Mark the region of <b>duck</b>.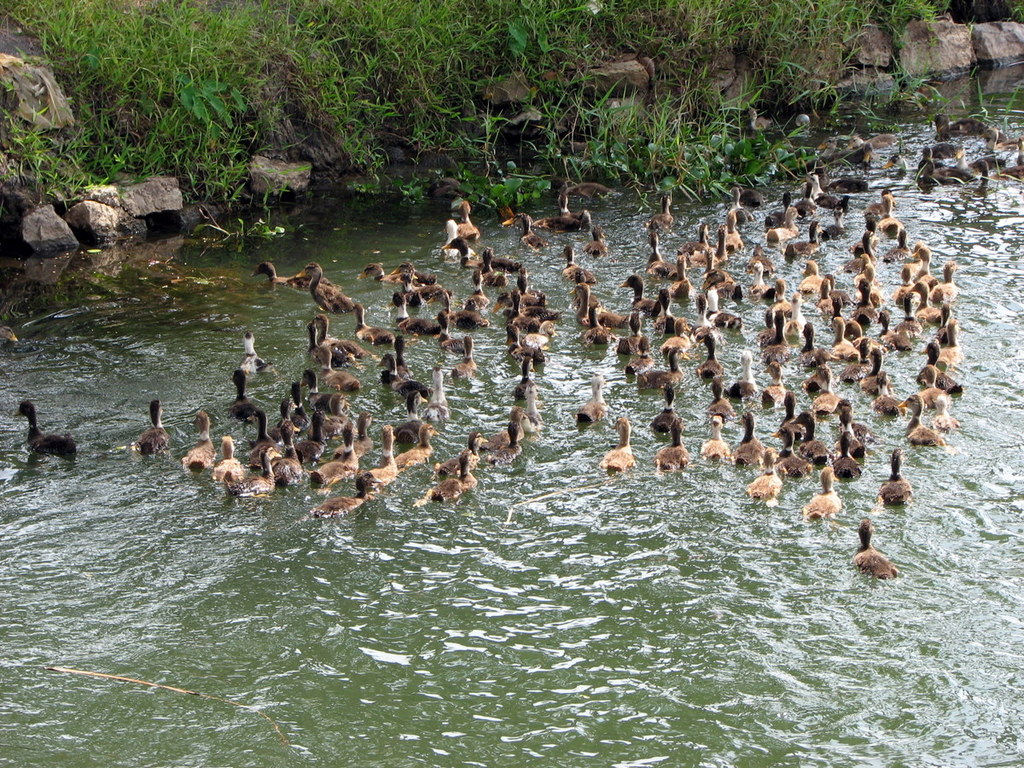
Region: <box>413,457,465,507</box>.
